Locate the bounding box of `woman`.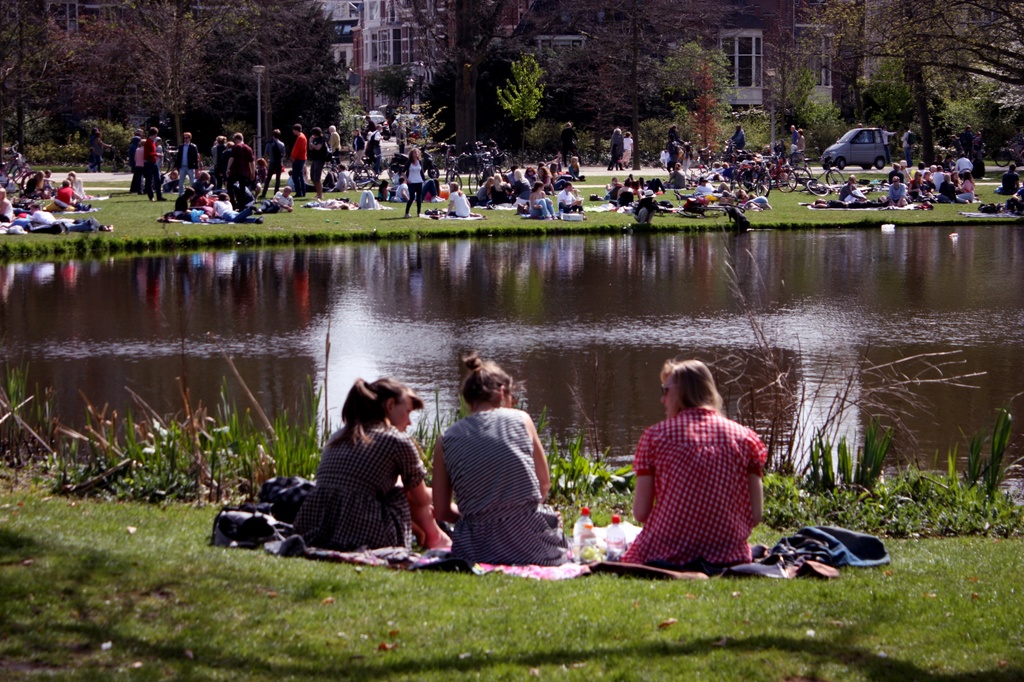
Bounding box: <region>532, 167, 555, 194</region>.
